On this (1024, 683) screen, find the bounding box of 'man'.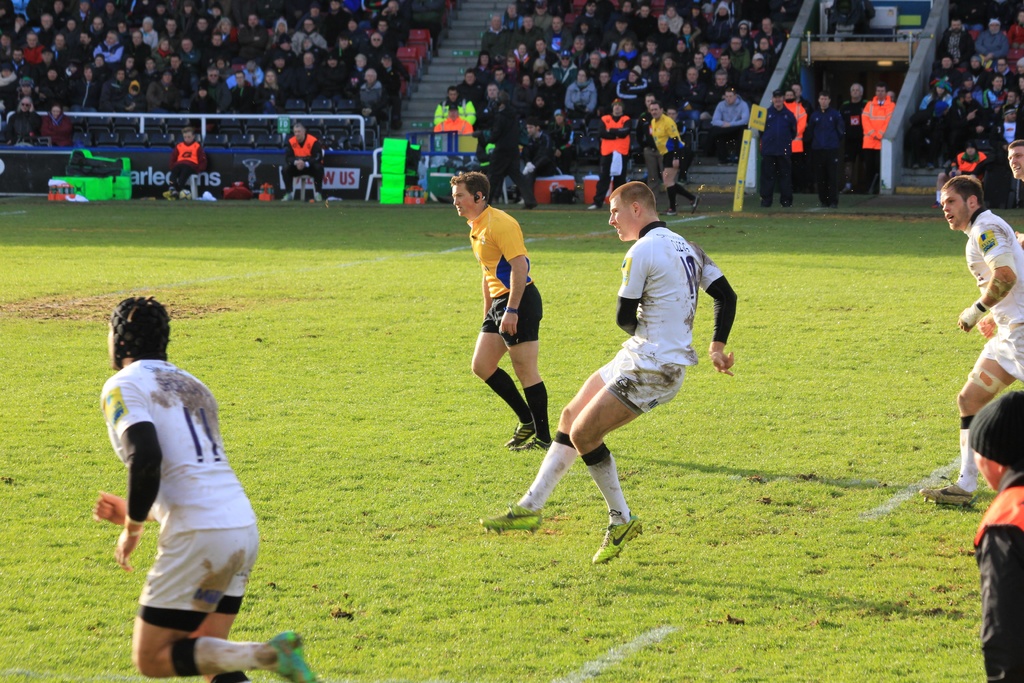
Bounding box: bbox=(916, 171, 1023, 509).
